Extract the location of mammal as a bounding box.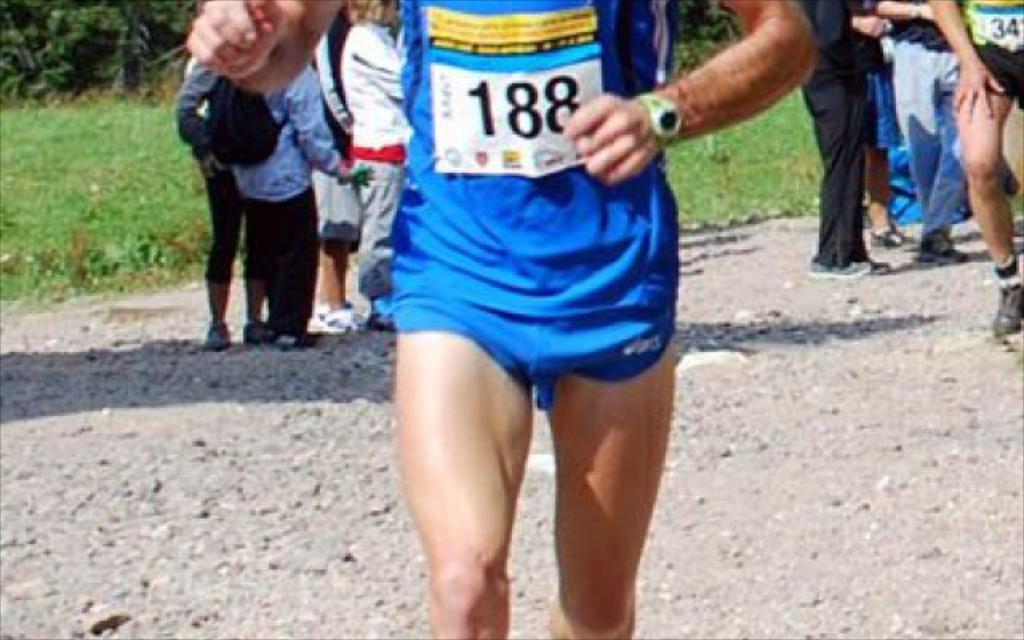
locate(232, 58, 341, 349).
